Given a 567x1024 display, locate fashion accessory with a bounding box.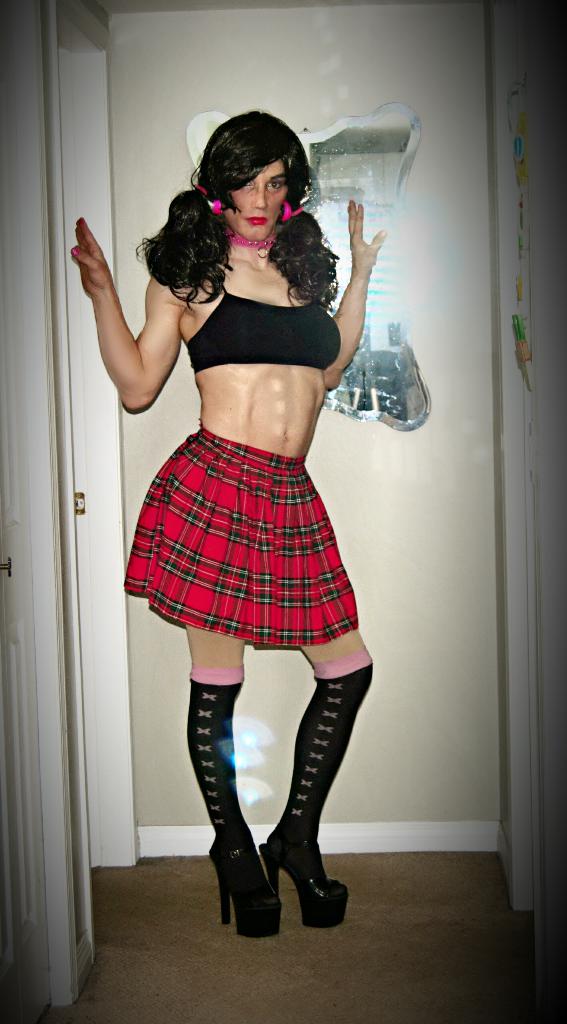
Located: <box>278,199,298,221</box>.
